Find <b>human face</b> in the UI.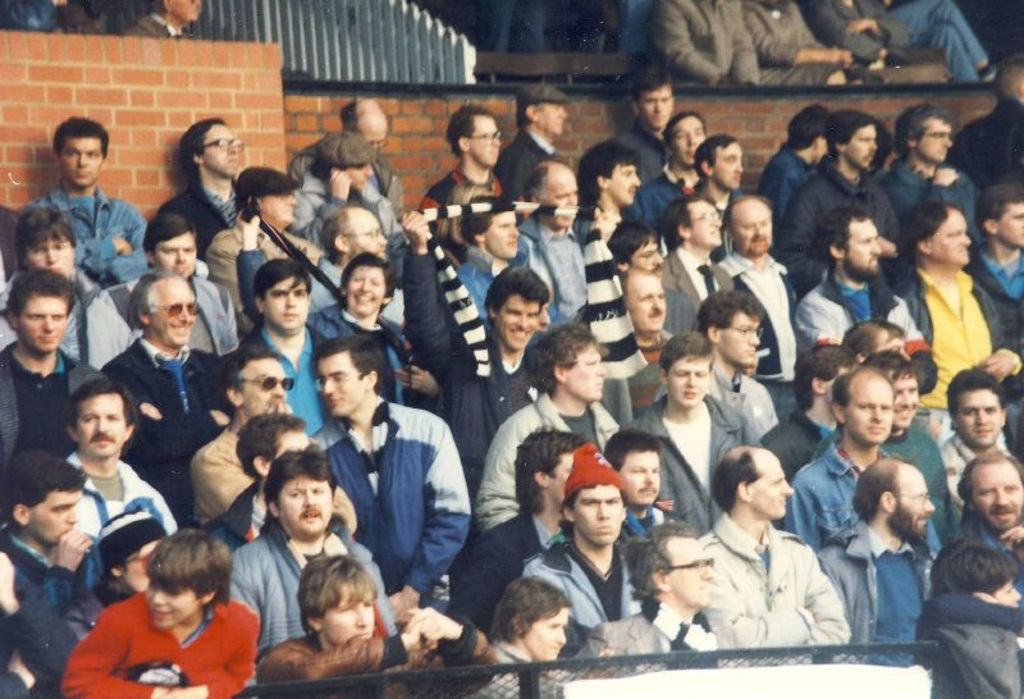
UI element at 631 278 662 333.
